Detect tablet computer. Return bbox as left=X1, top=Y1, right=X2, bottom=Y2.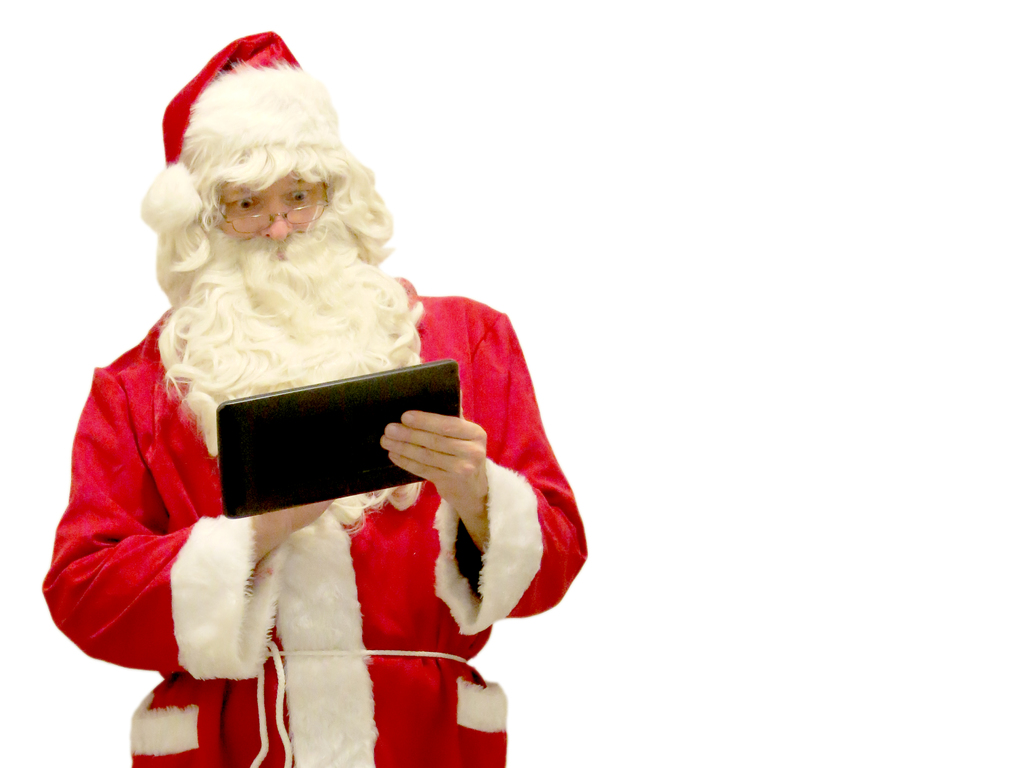
left=216, top=359, right=459, bottom=519.
